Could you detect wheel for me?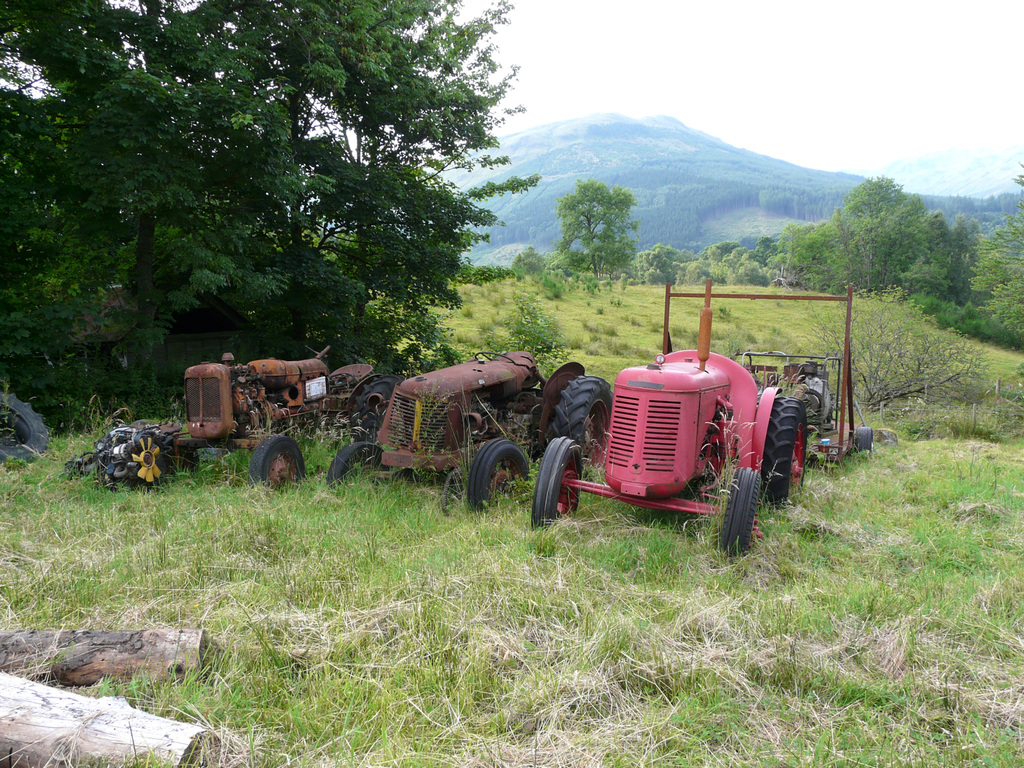
Detection result: rect(532, 436, 579, 528).
